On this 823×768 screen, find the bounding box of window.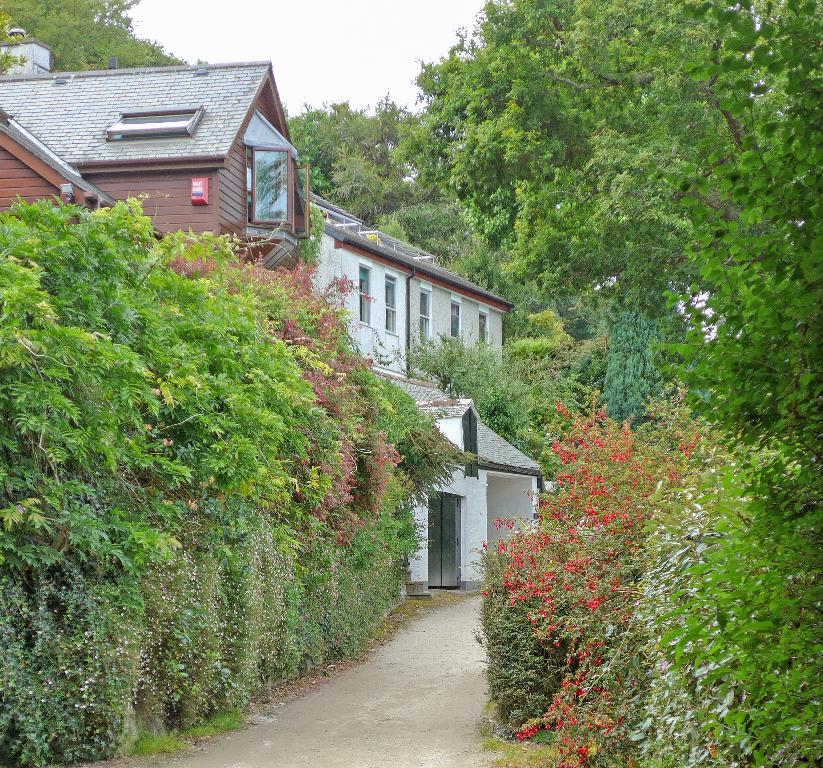
Bounding box: [x1=102, y1=109, x2=204, y2=140].
